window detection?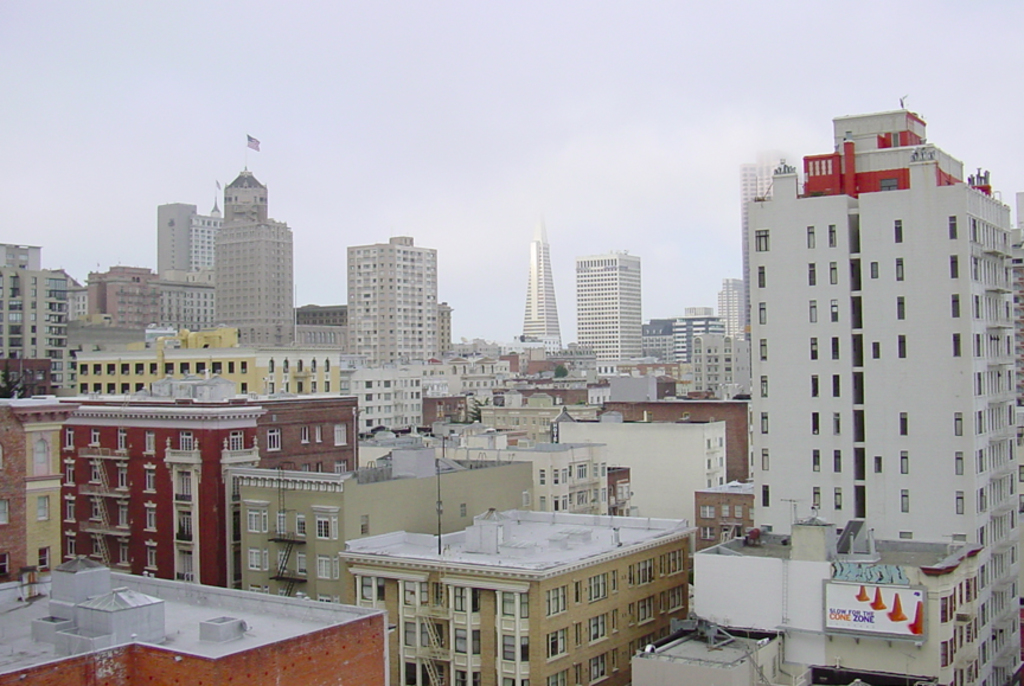
<bbox>949, 258, 960, 280</bbox>
